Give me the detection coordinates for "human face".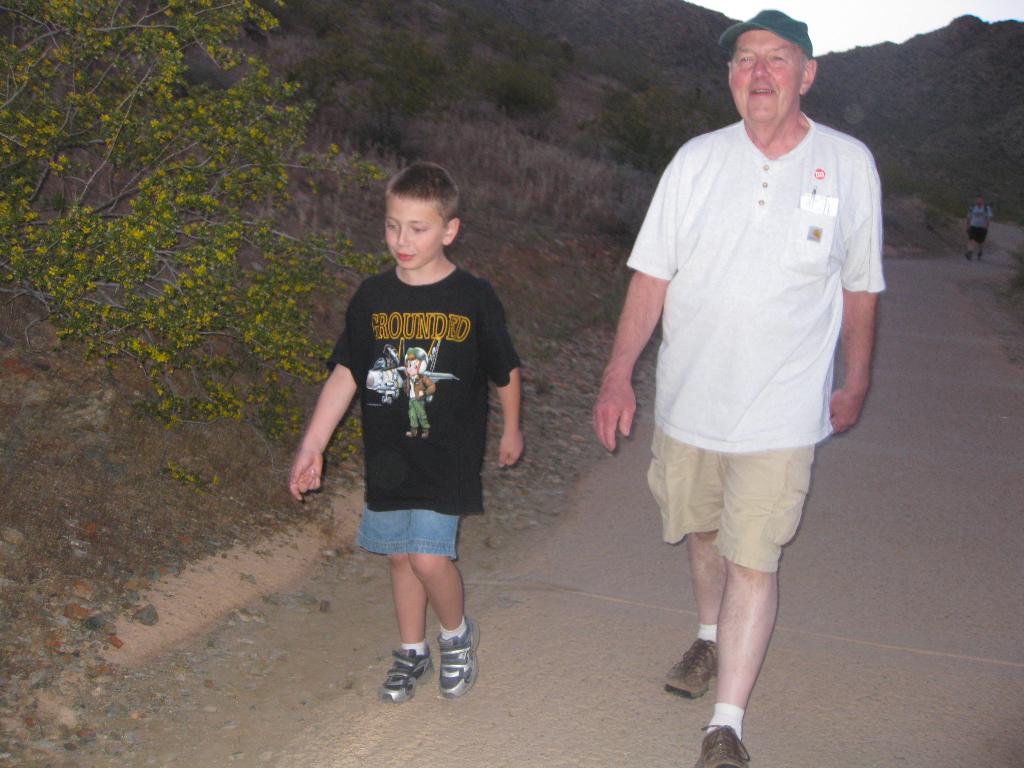
<bbox>385, 193, 443, 269</bbox>.
